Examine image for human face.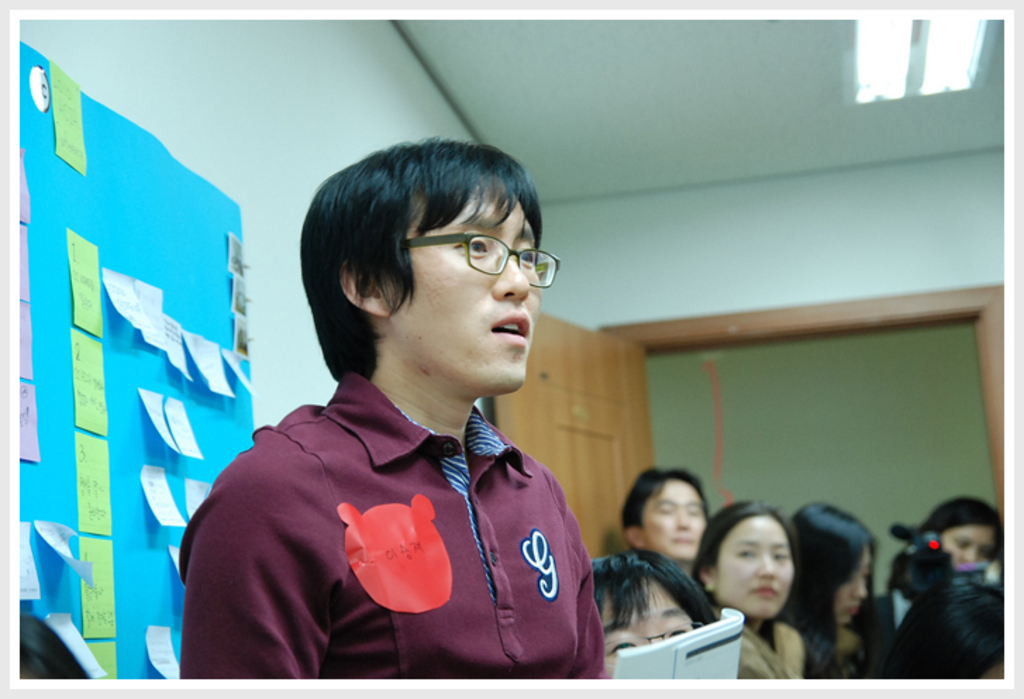
Examination result: crop(641, 482, 707, 561).
